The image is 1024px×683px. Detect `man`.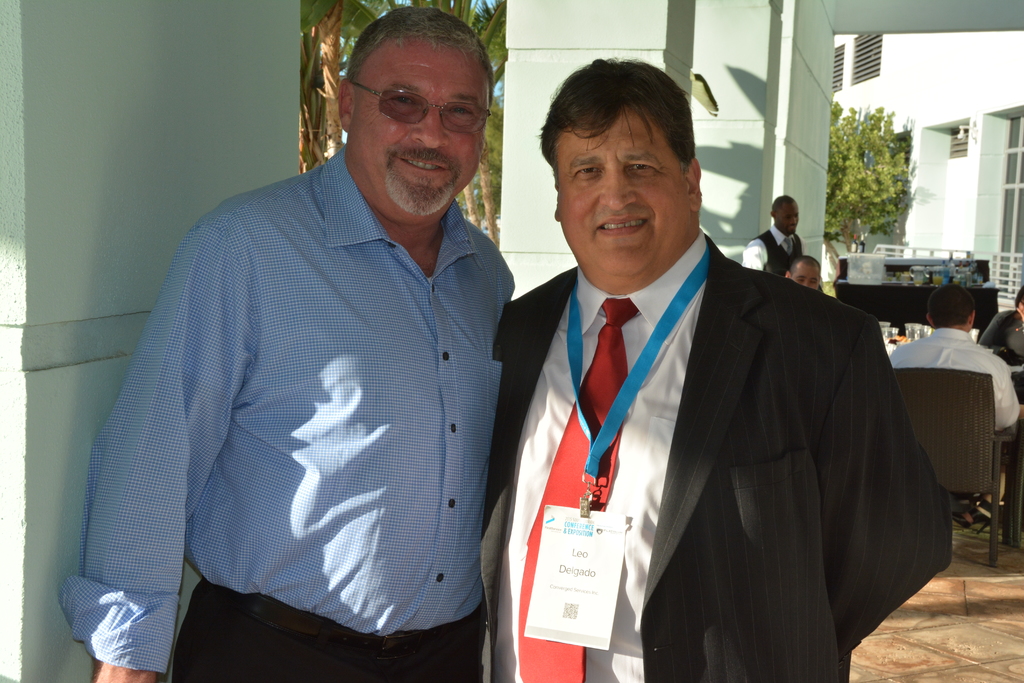
Detection: 59:4:510:682.
